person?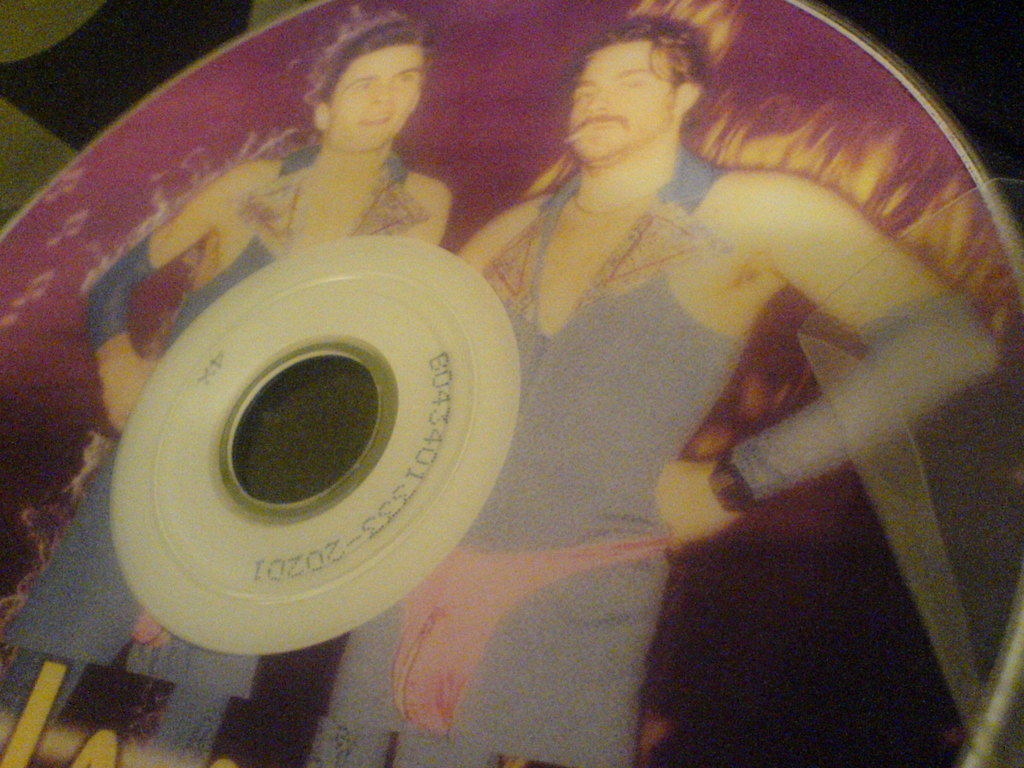
box(5, 11, 451, 767)
